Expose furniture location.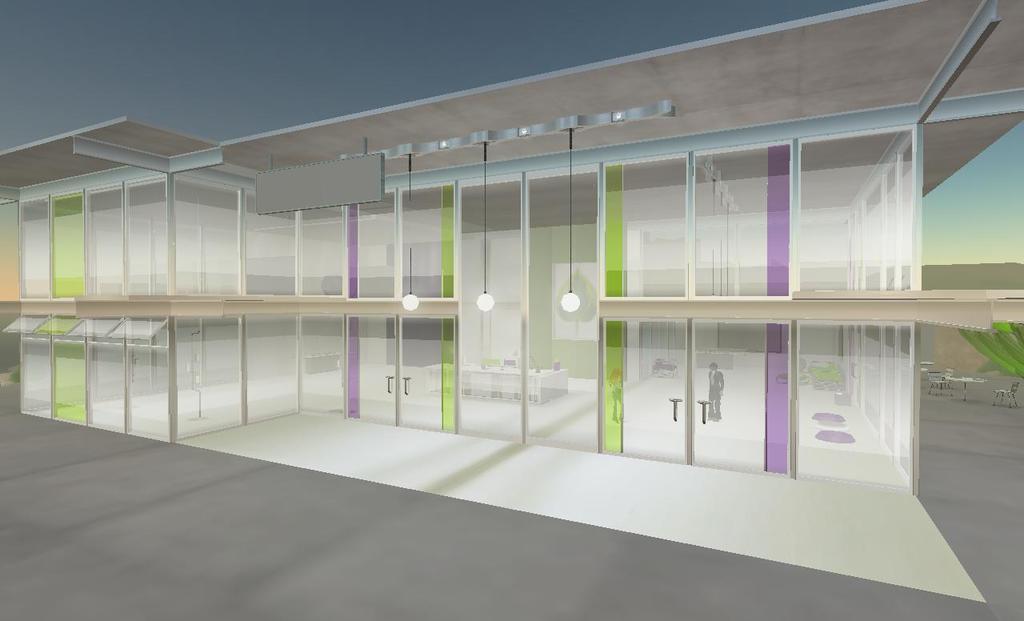
Exposed at <box>942,367,954,383</box>.
